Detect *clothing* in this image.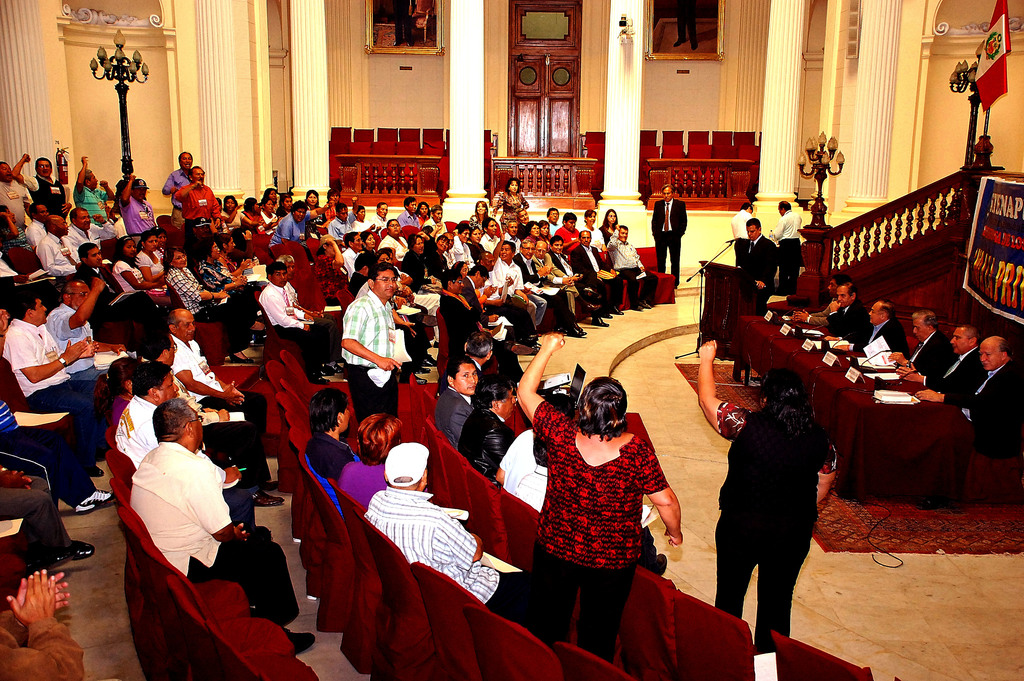
Detection: <region>160, 167, 199, 239</region>.
